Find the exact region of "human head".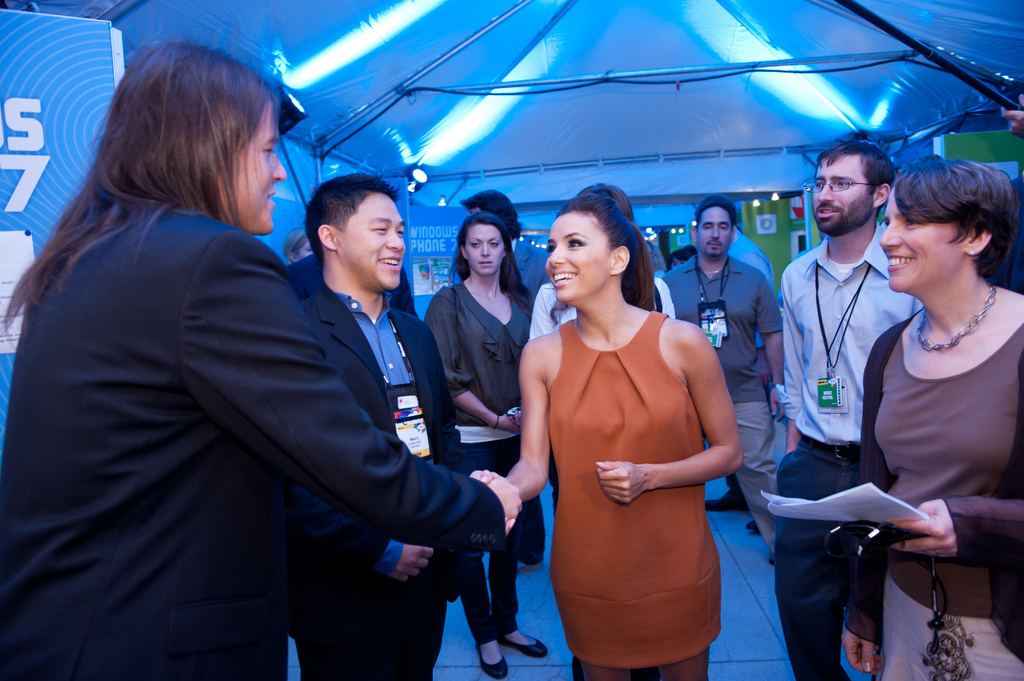
Exact region: x1=90 y1=40 x2=287 y2=236.
